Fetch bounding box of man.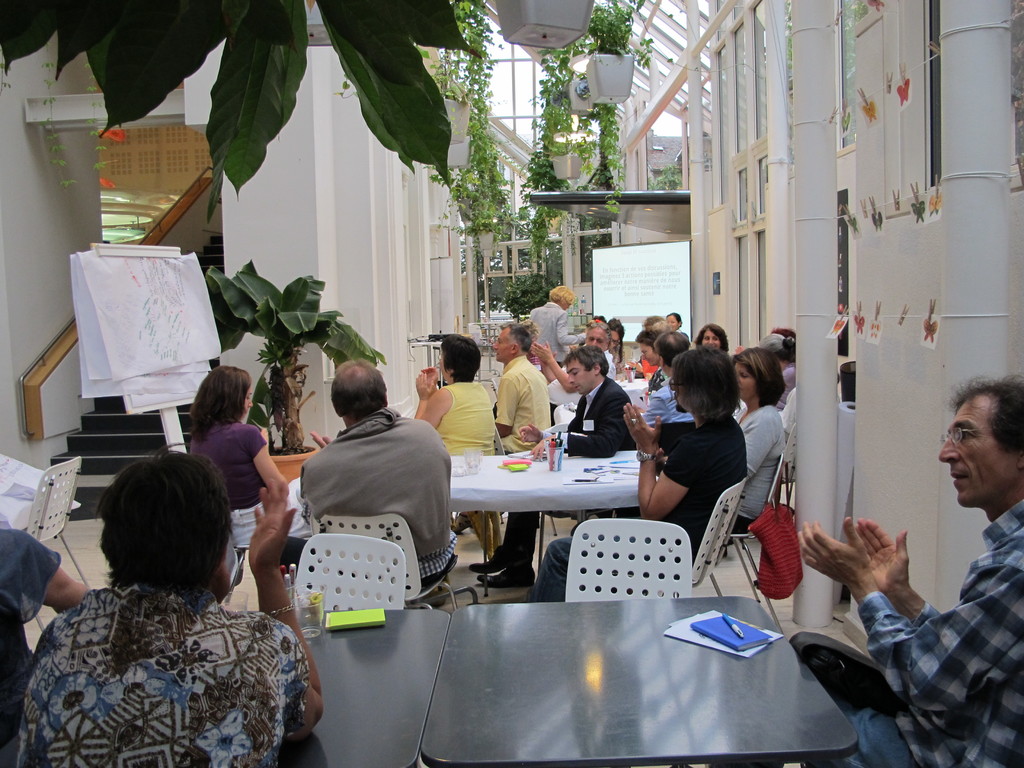
Bbox: 654 333 692 424.
